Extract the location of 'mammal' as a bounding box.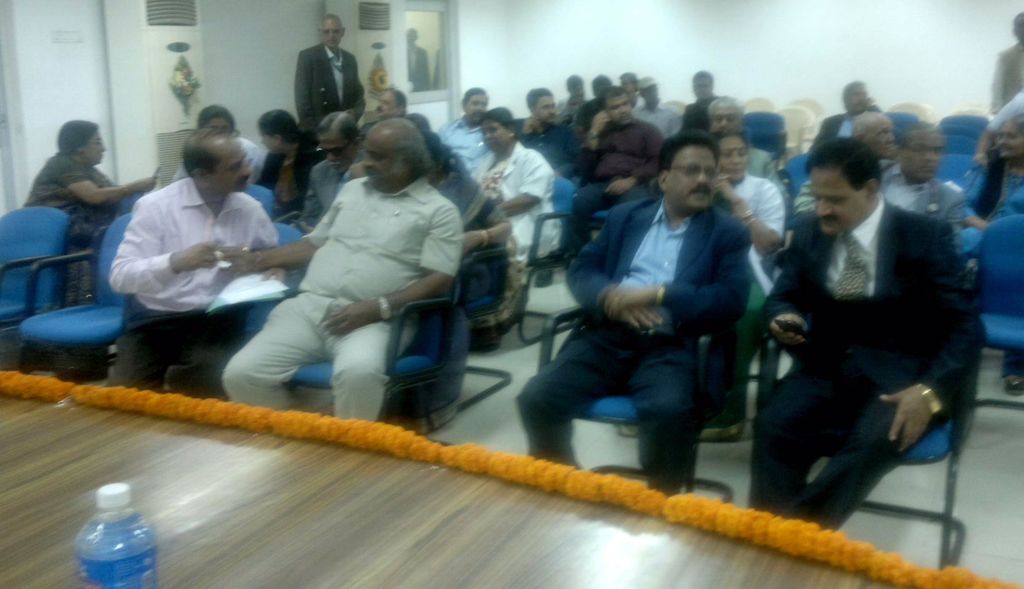
(758,124,975,561).
